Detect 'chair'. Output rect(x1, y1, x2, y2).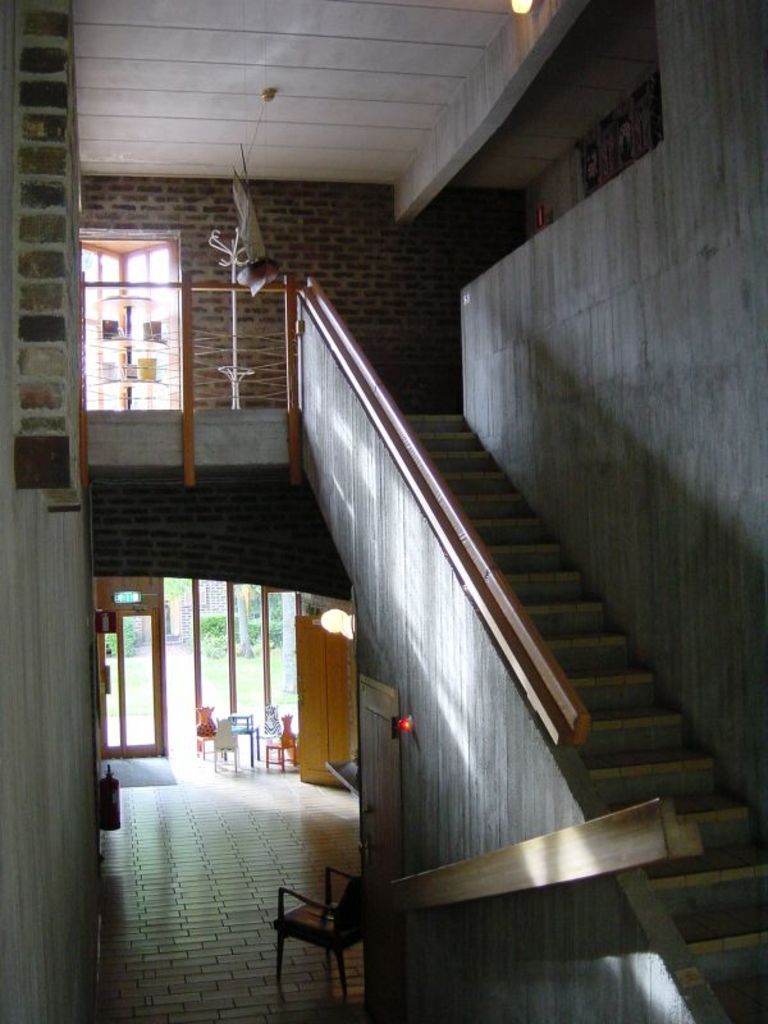
rect(189, 701, 221, 755).
